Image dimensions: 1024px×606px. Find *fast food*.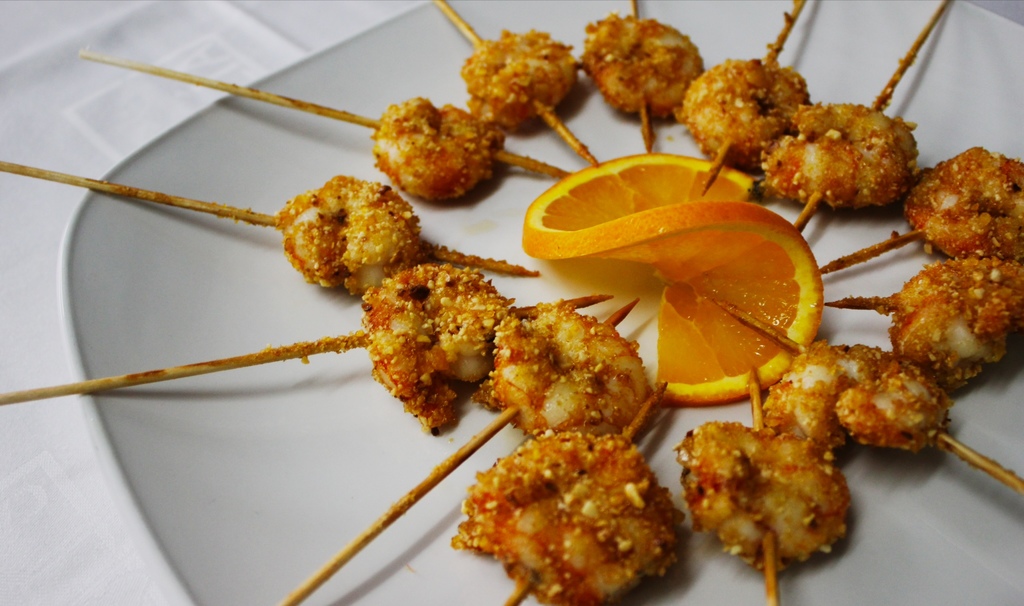
<bbox>910, 140, 1023, 256</bbox>.
